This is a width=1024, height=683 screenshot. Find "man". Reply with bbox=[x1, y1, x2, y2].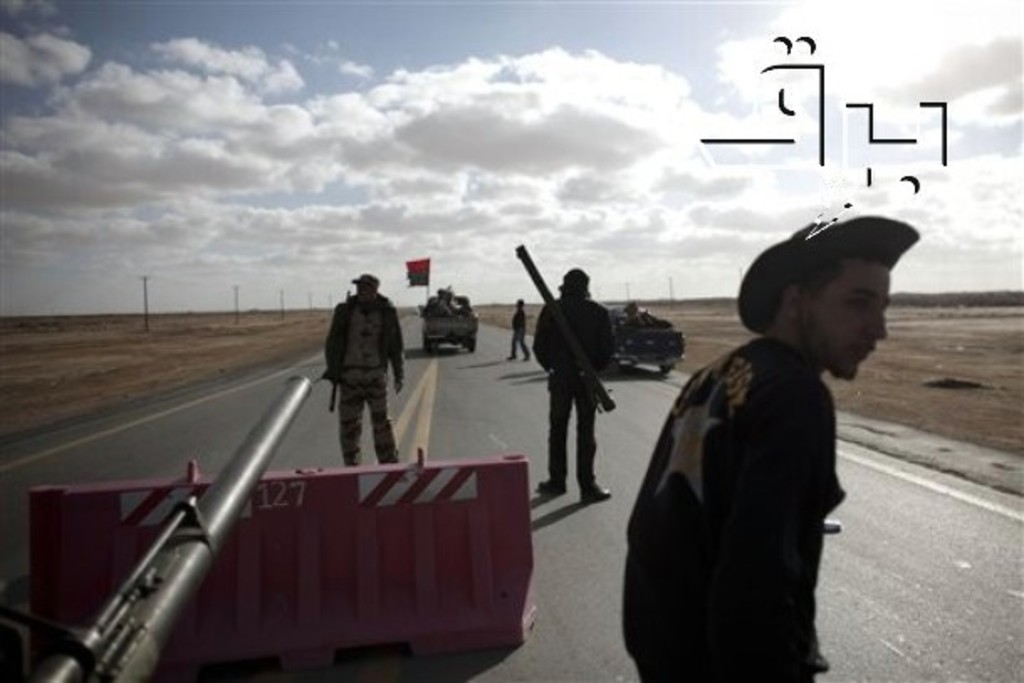
bbox=[631, 222, 920, 661].
